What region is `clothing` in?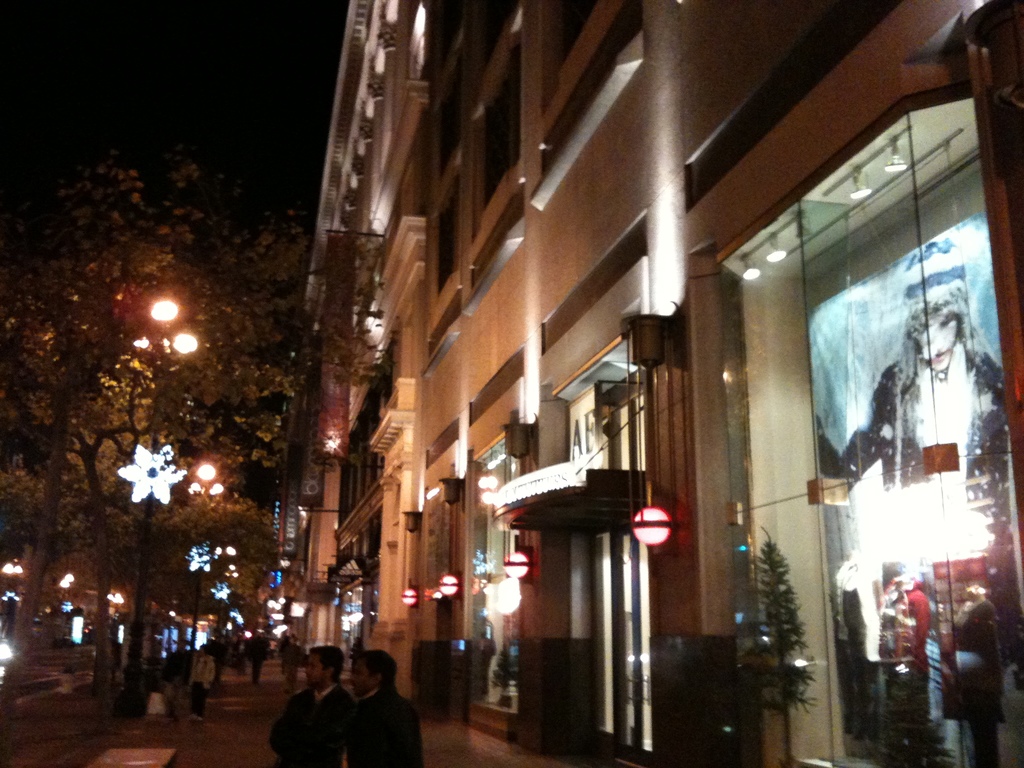
207:639:228:682.
